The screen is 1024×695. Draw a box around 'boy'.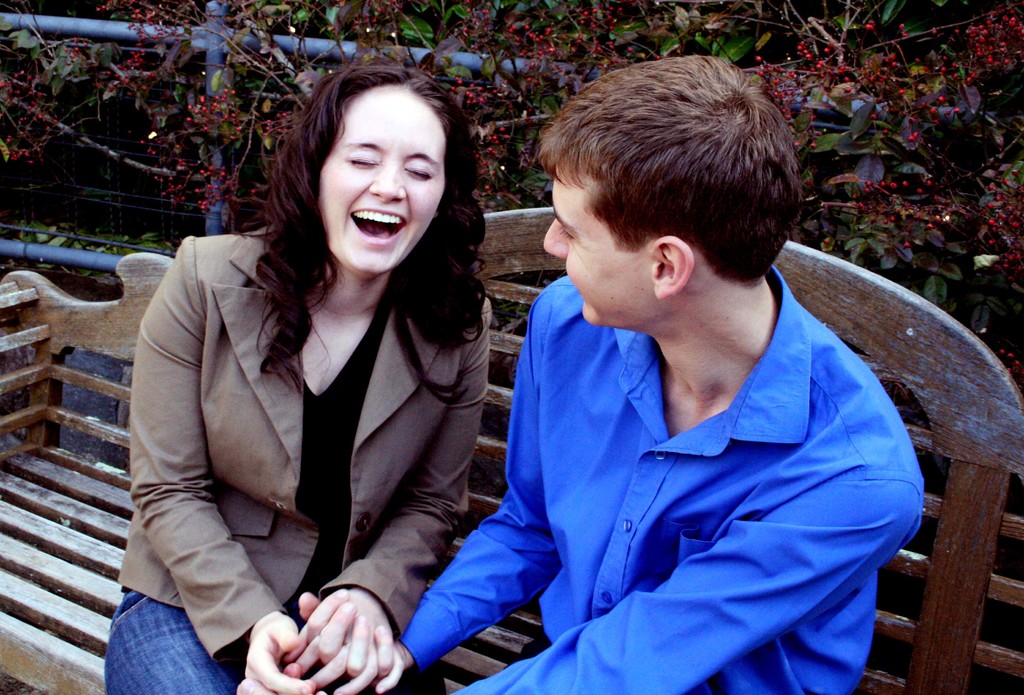
box=[283, 50, 925, 694].
